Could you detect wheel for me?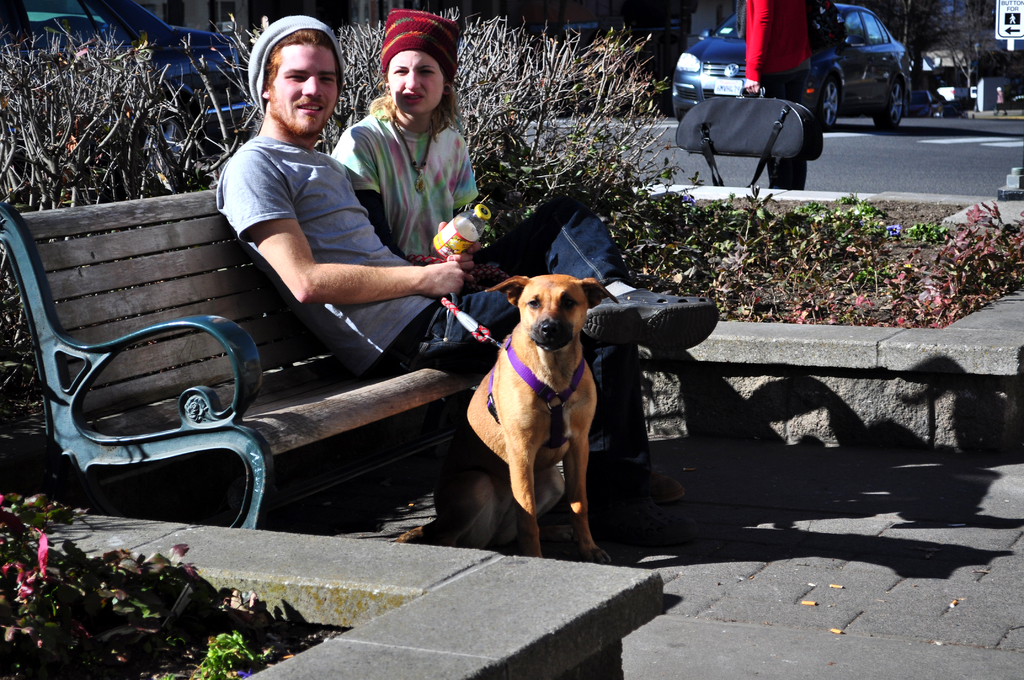
Detection result: 151/113/189/177.
